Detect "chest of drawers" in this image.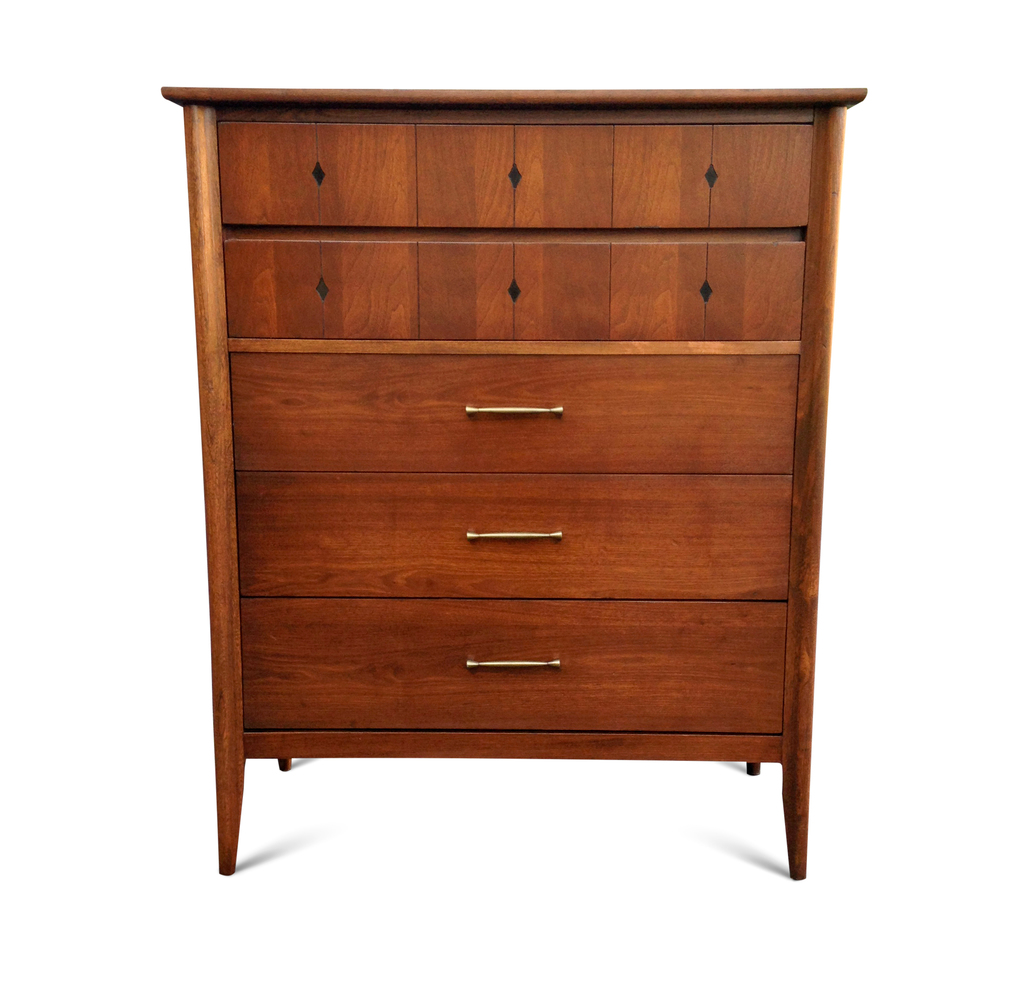
Detection: bbox=[164, 83, 865, 881].
